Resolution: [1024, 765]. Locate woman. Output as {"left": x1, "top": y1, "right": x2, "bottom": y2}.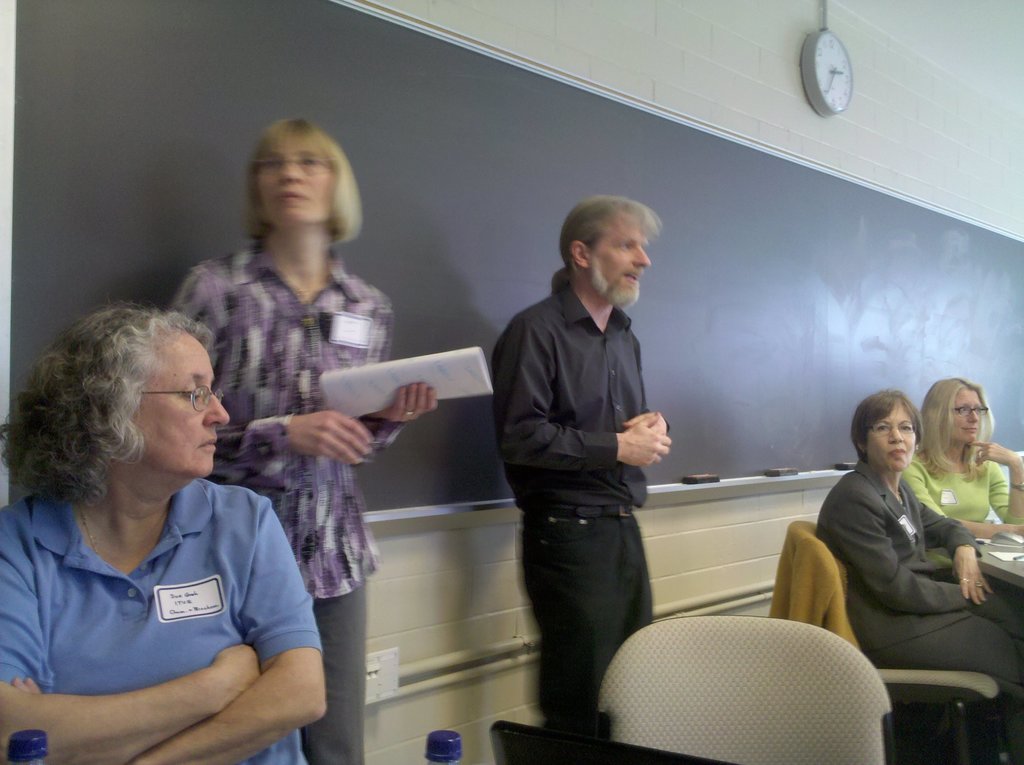
{"left": 884, "top": 367, "right": 1023, "bottom": 576}.
